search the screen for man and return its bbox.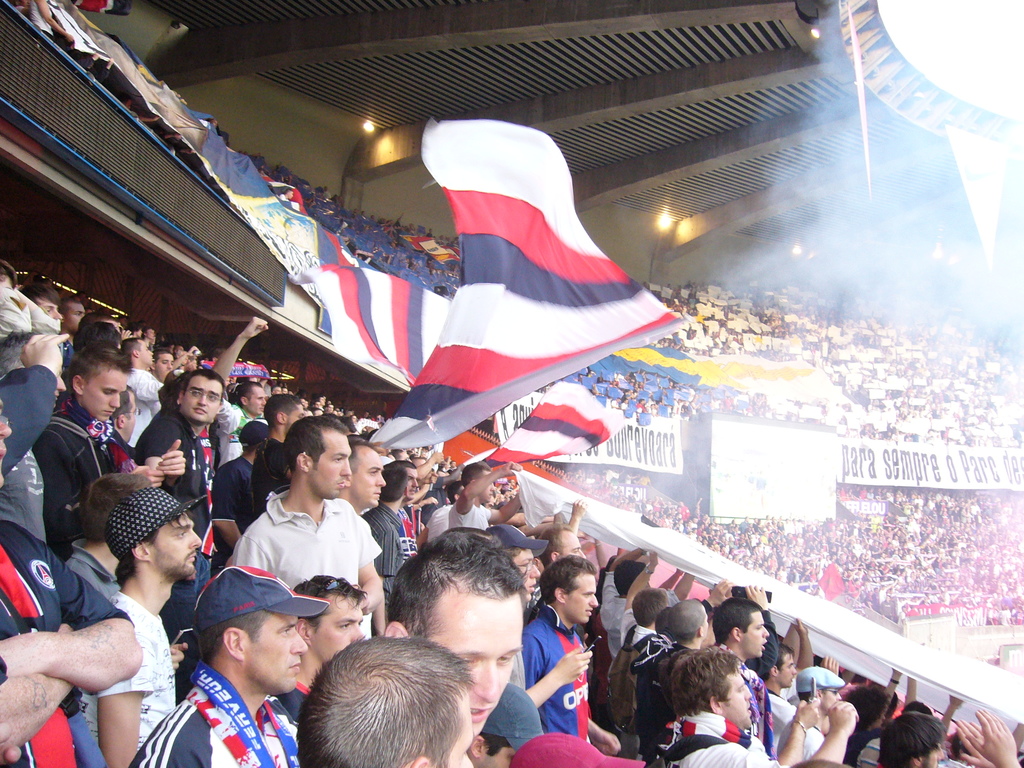
Found: x1=211 y1=422 x2=272 y2=536.
